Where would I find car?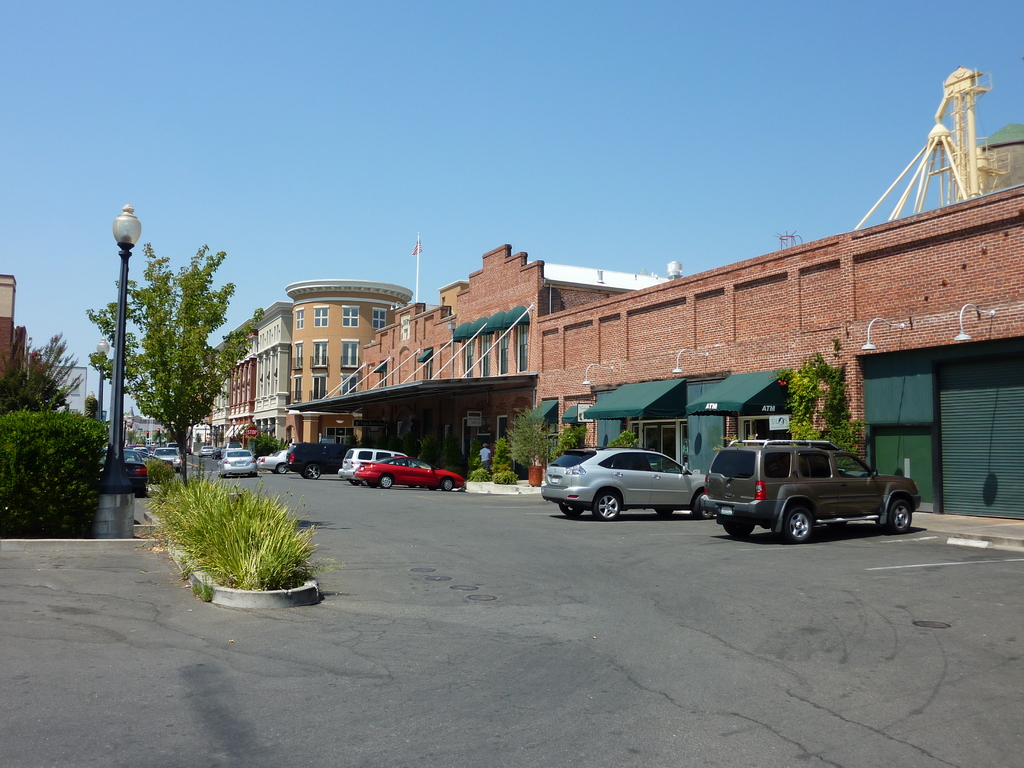
At 212, 445, 225, 459.
